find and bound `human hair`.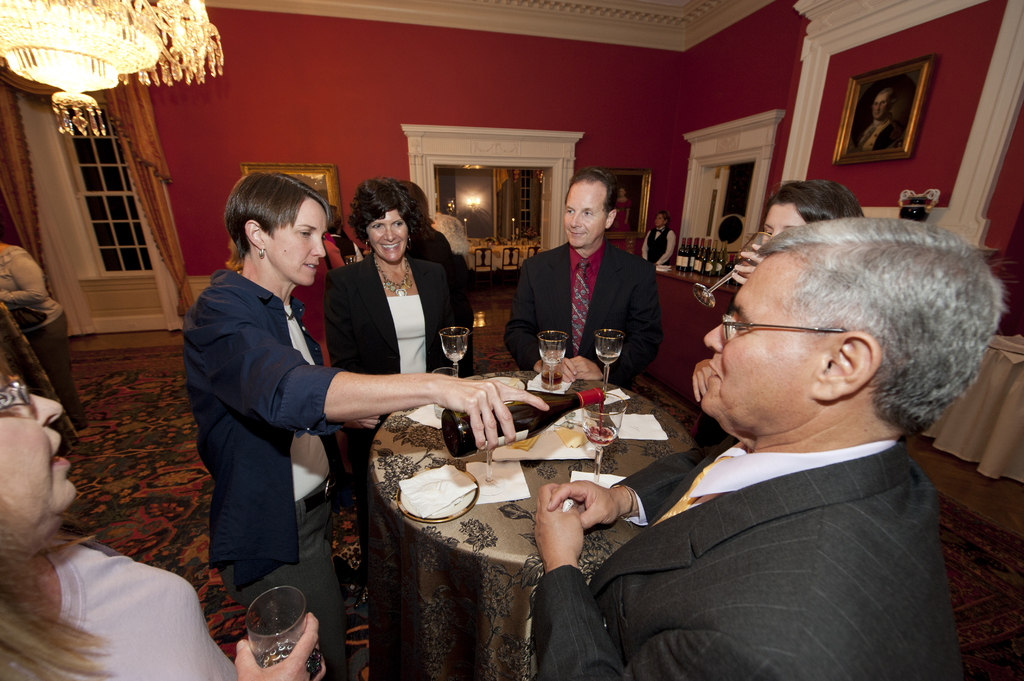
Bound: 726, 204, 981, 446.
